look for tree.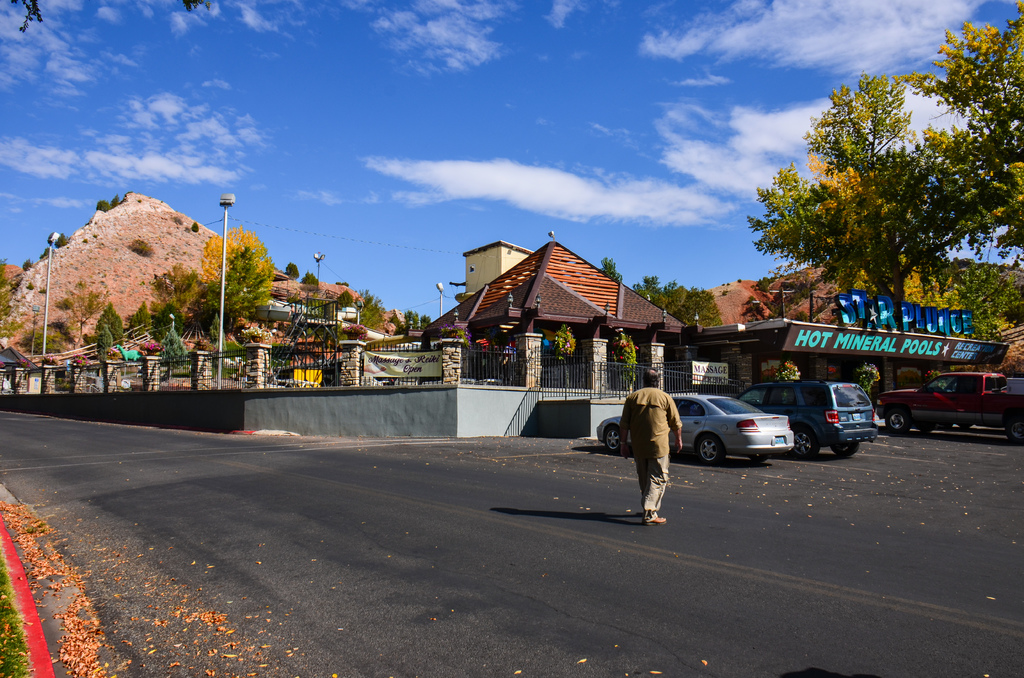
Found: region(64, 290, 109, 336).
